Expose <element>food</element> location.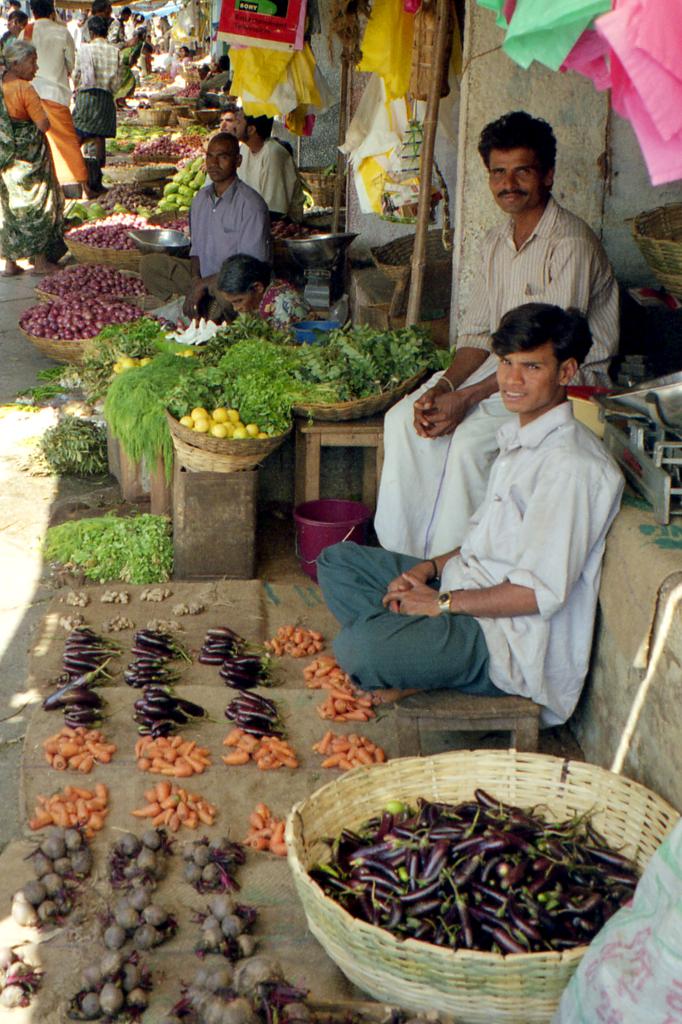
Exposed at box=[36, 264, 150, 297].
